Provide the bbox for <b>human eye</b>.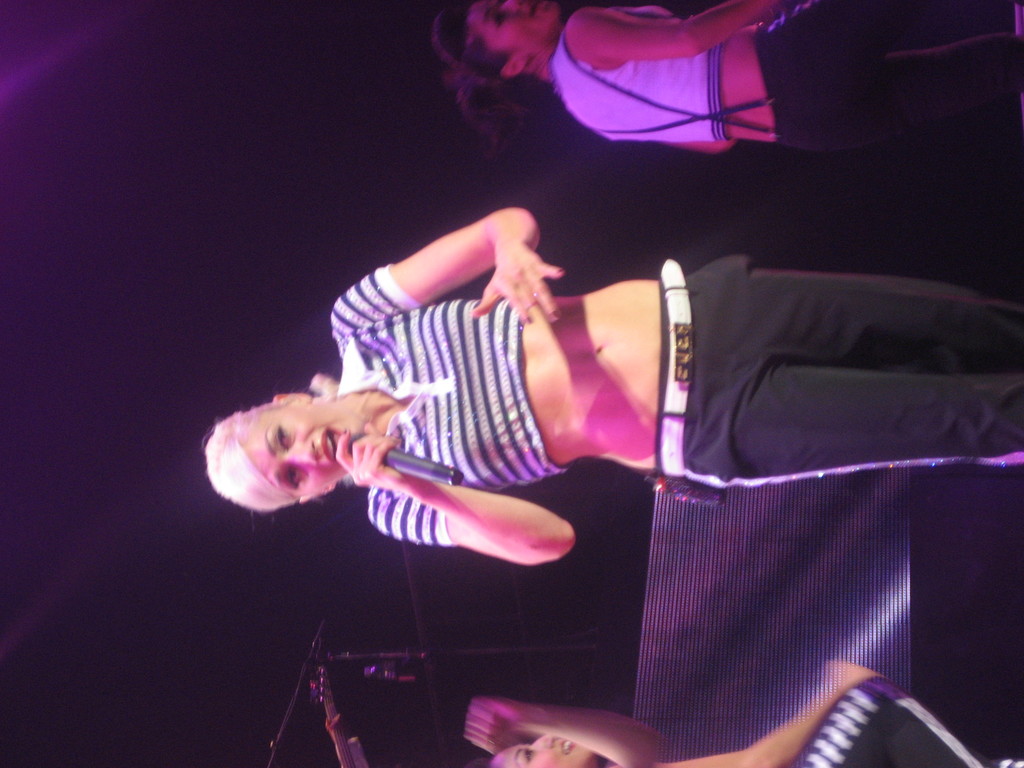
x1=283, y1=465, x2=303, y2=490.
